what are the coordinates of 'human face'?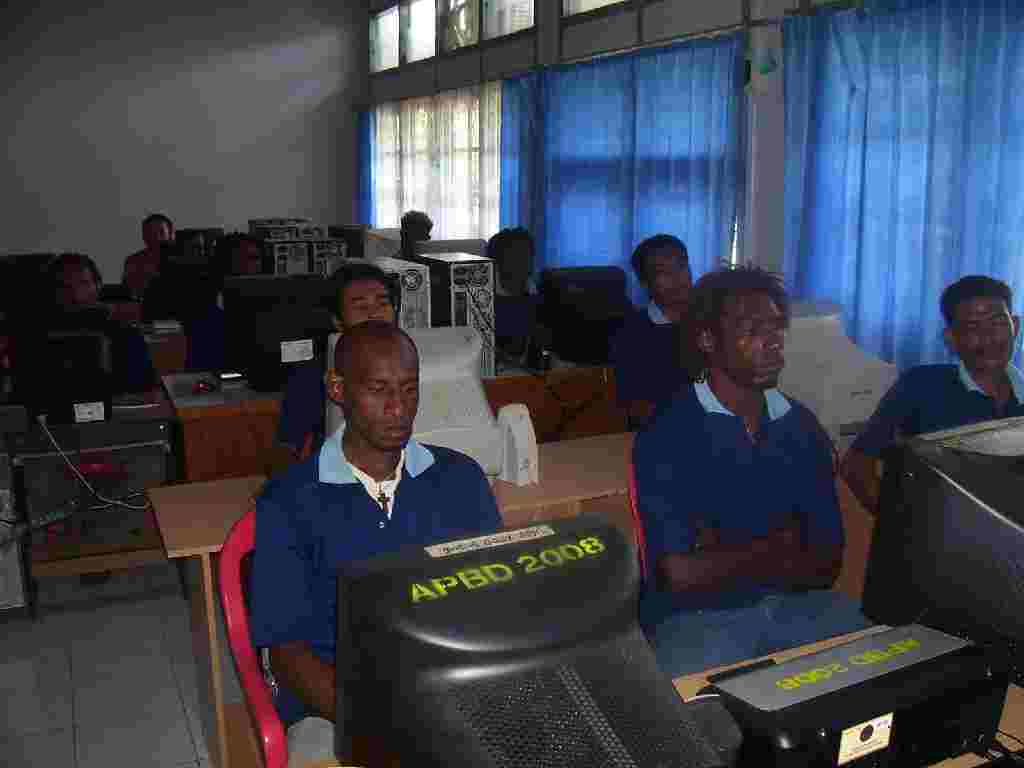
box(148, 226, 169, 250).
